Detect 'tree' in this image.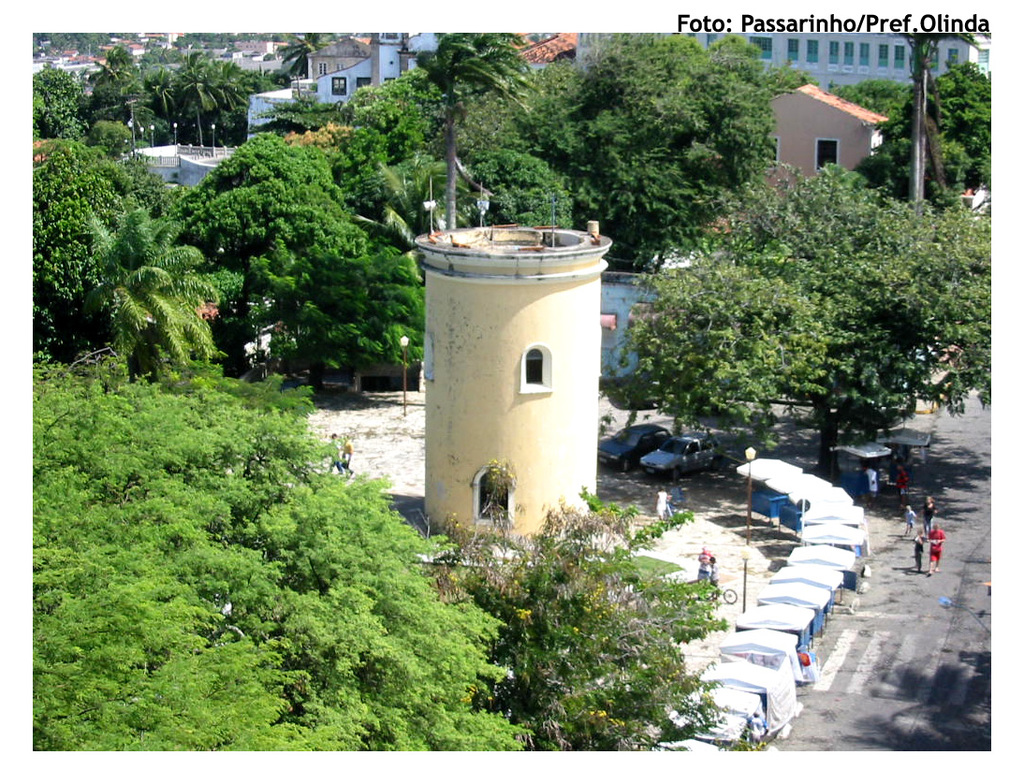
Detection: bbox=[602, 150, 983, 473].
